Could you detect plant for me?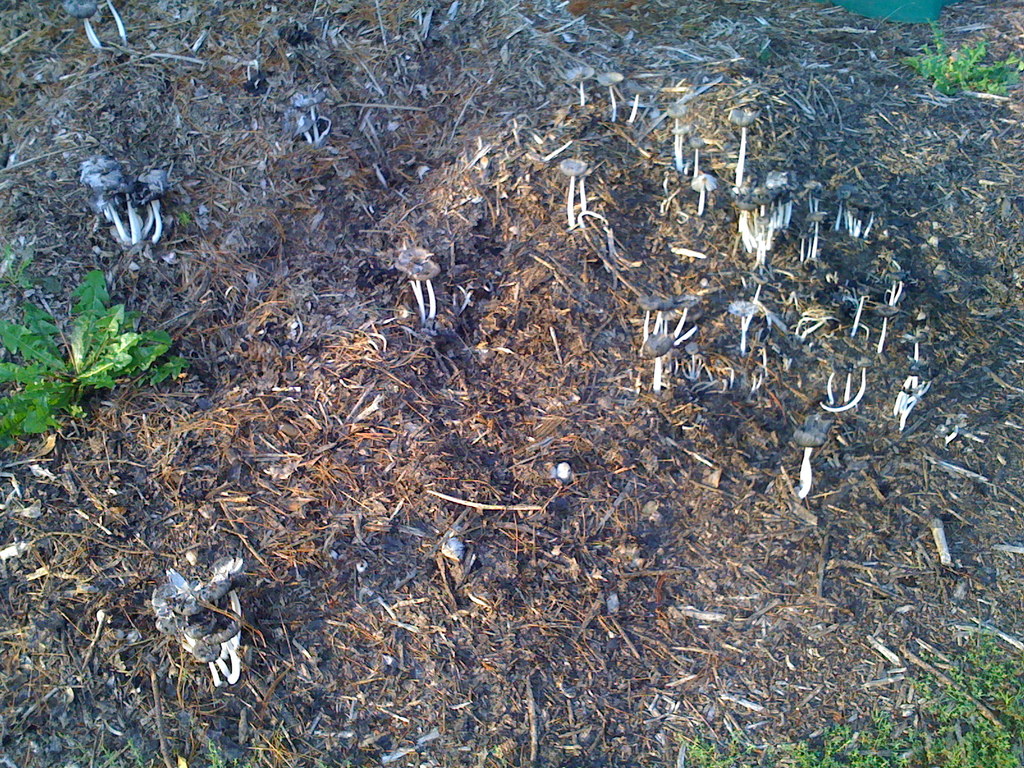
Detection result: 23, 230, 182, 435.
